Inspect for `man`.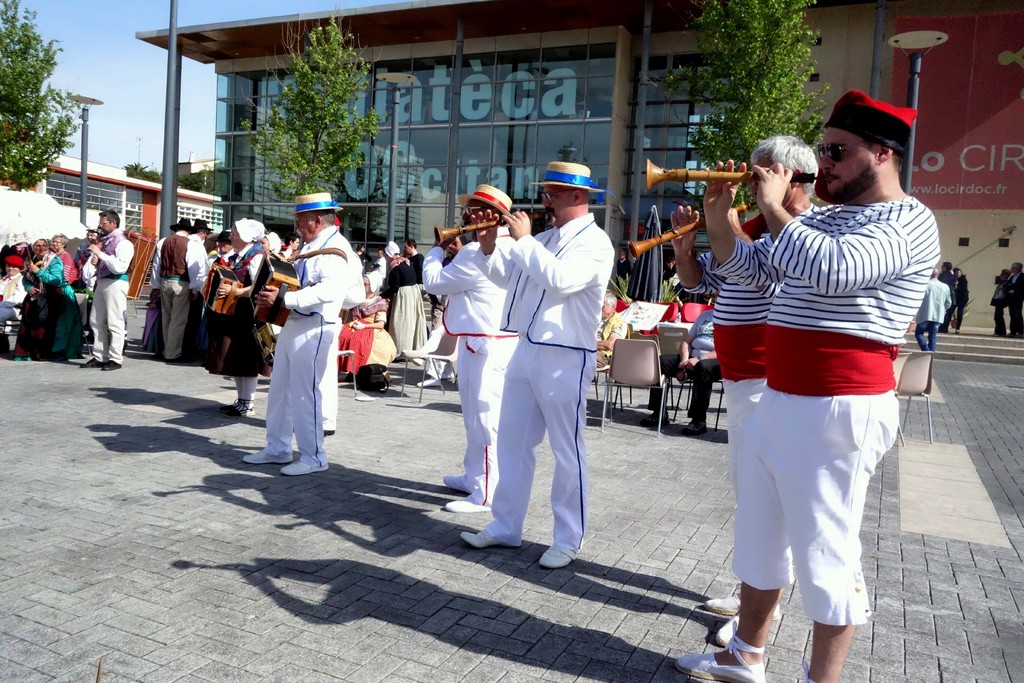
Inspection: x1=442 y1=183 x2=513 y2=516.
